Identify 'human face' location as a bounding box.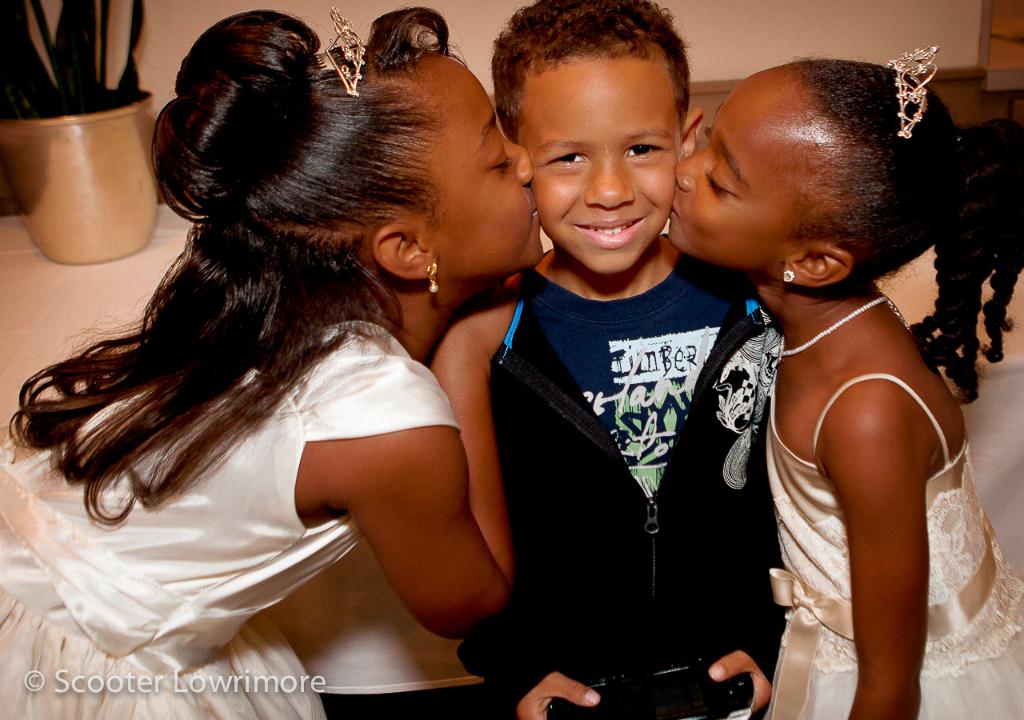
rect(424, 69, 542, 270).
